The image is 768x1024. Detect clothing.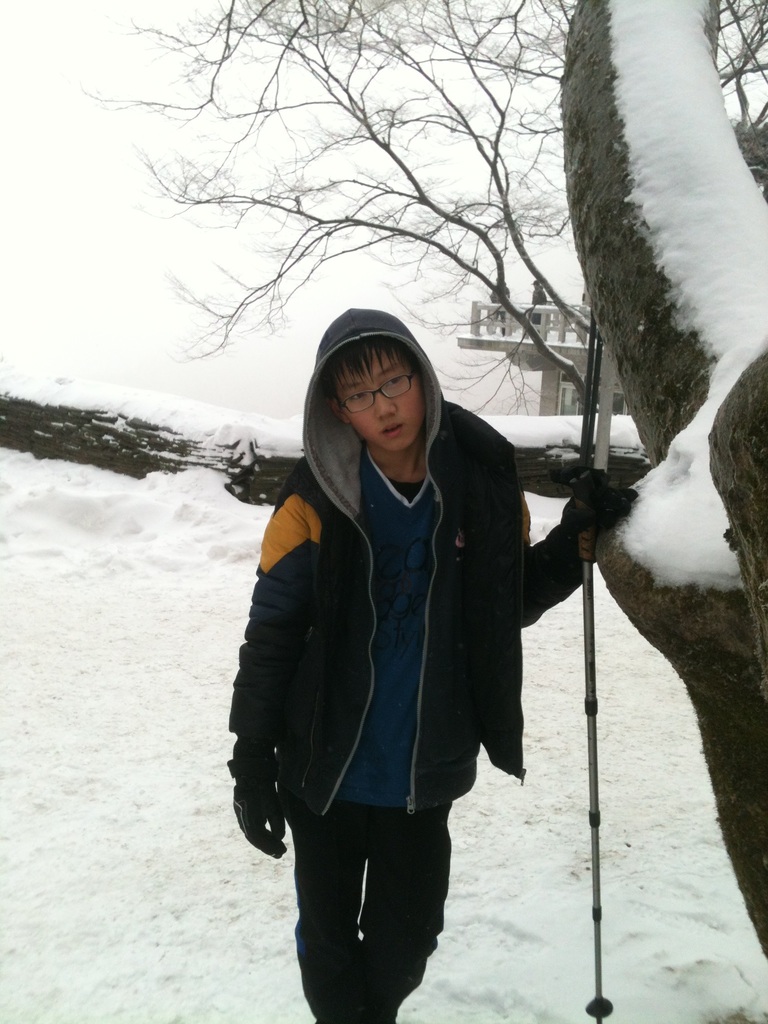
Detection: region(252, 407, 552, 838).
